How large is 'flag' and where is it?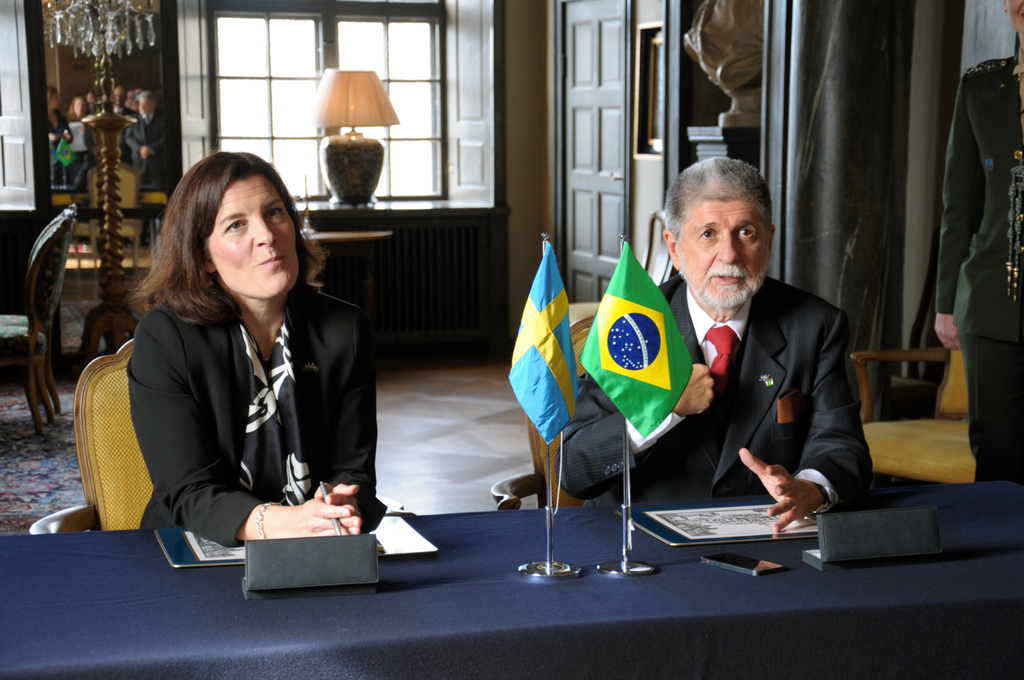
Bounding box: bbox(582, 240, 693, 440).
